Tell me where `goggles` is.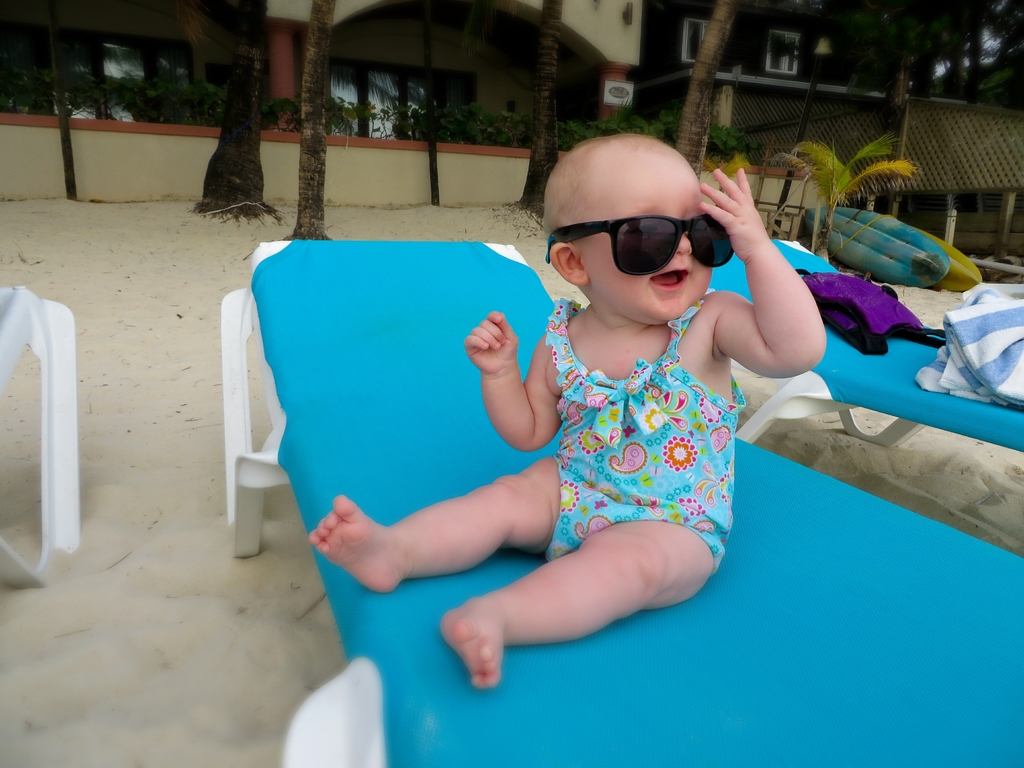
`goggles` is at BBox(550, 196, 732, 282).
